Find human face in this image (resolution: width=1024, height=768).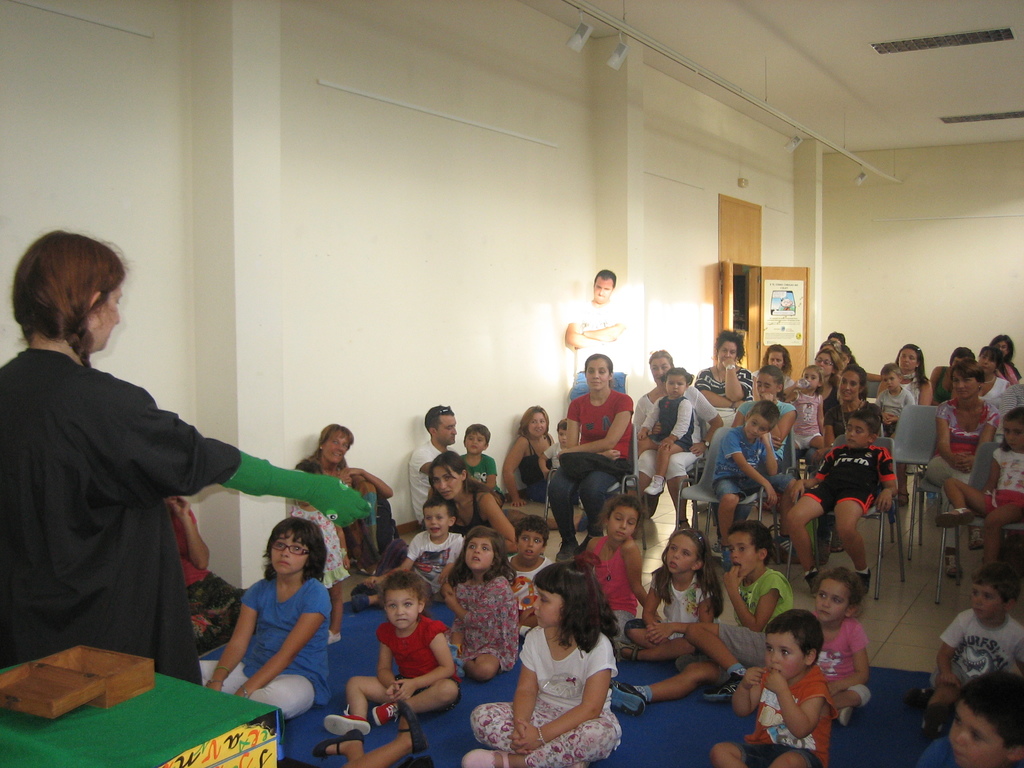
BBox(381, 589, 417, 634).
